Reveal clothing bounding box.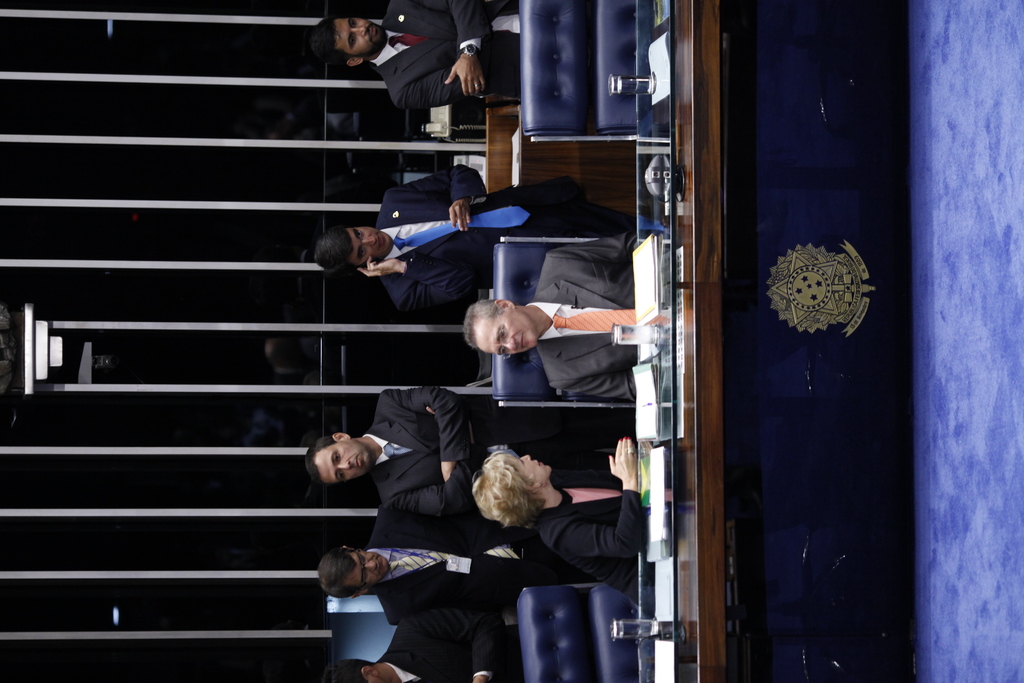
Revealed: 383, 614, 515, 682.
